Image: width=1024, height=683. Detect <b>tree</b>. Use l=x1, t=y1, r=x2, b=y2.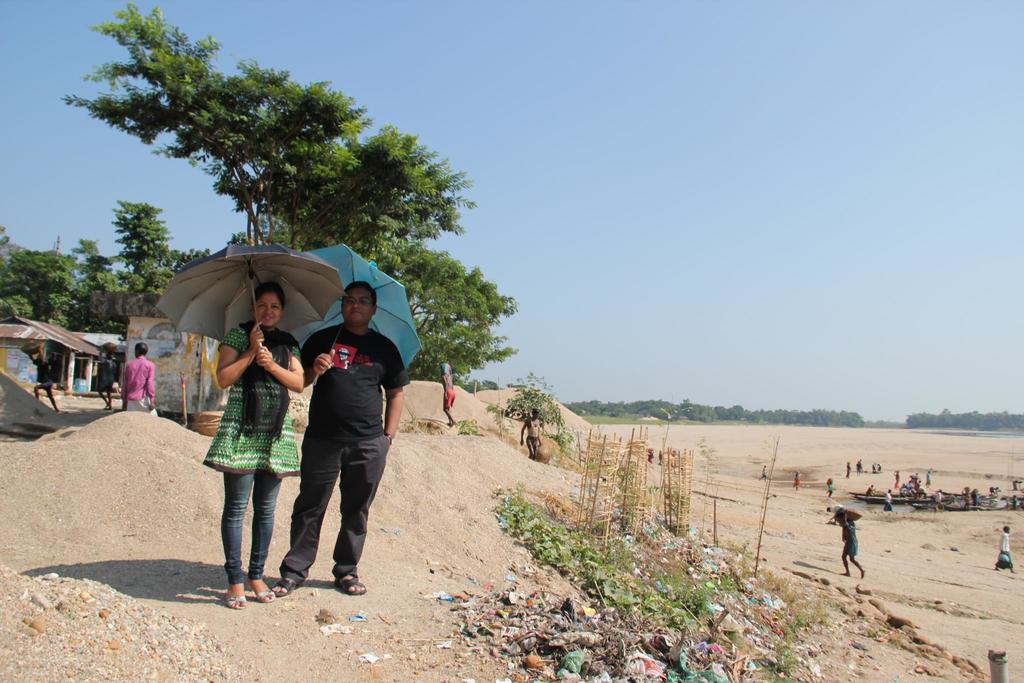
l=44, t=0, r=467, b=243.
